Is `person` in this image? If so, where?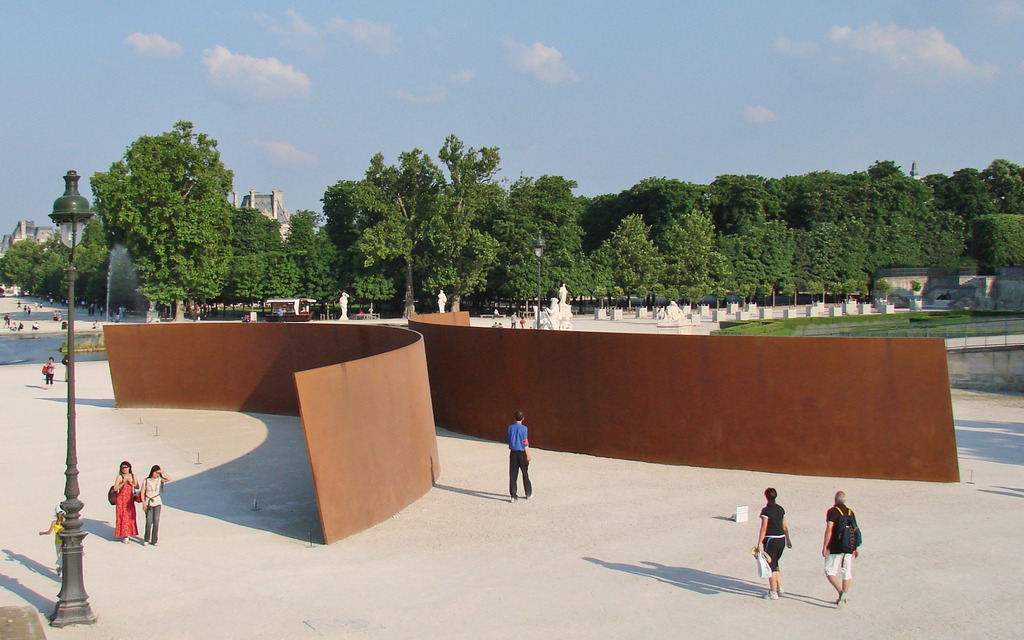
Yes, at BBox(137, 466, 174, 543).
